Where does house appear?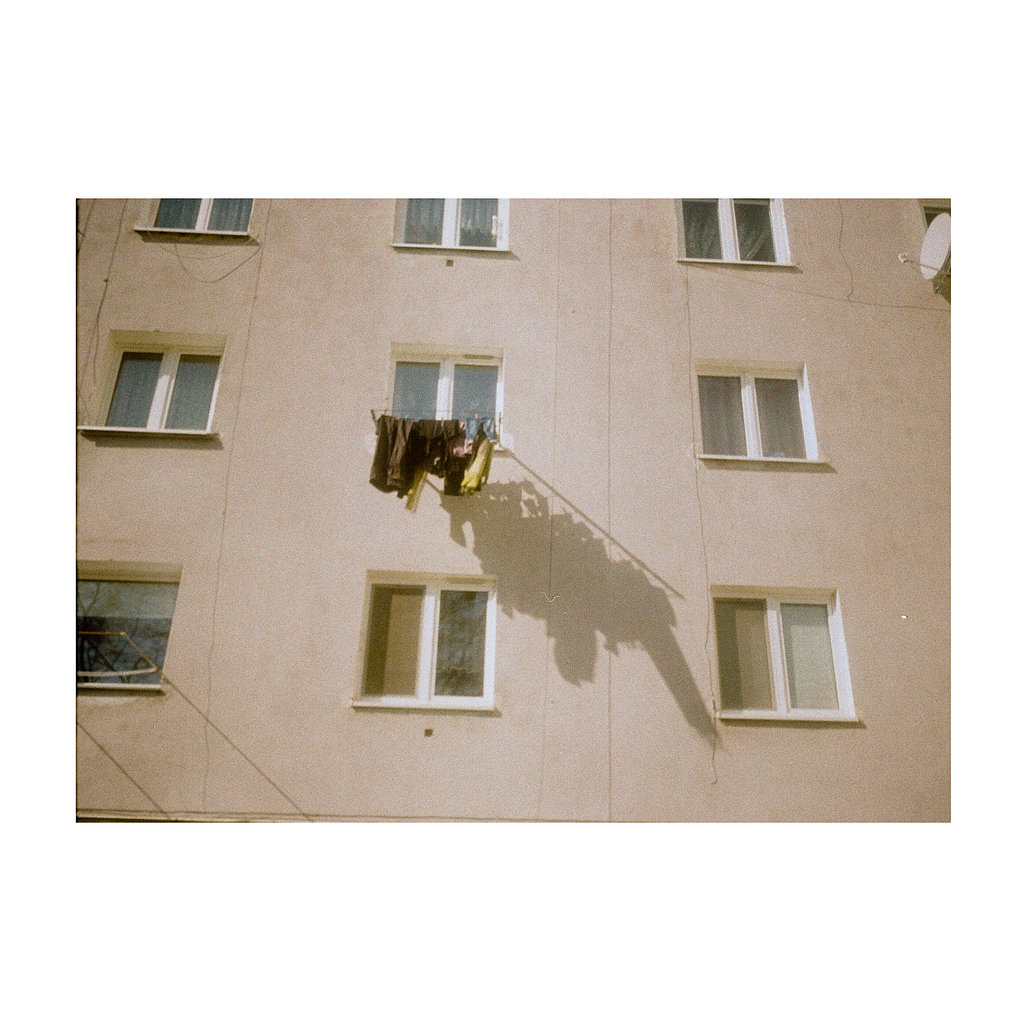
Appears at pyautogui.locateOnScreen(74, 185, 958, 823).
